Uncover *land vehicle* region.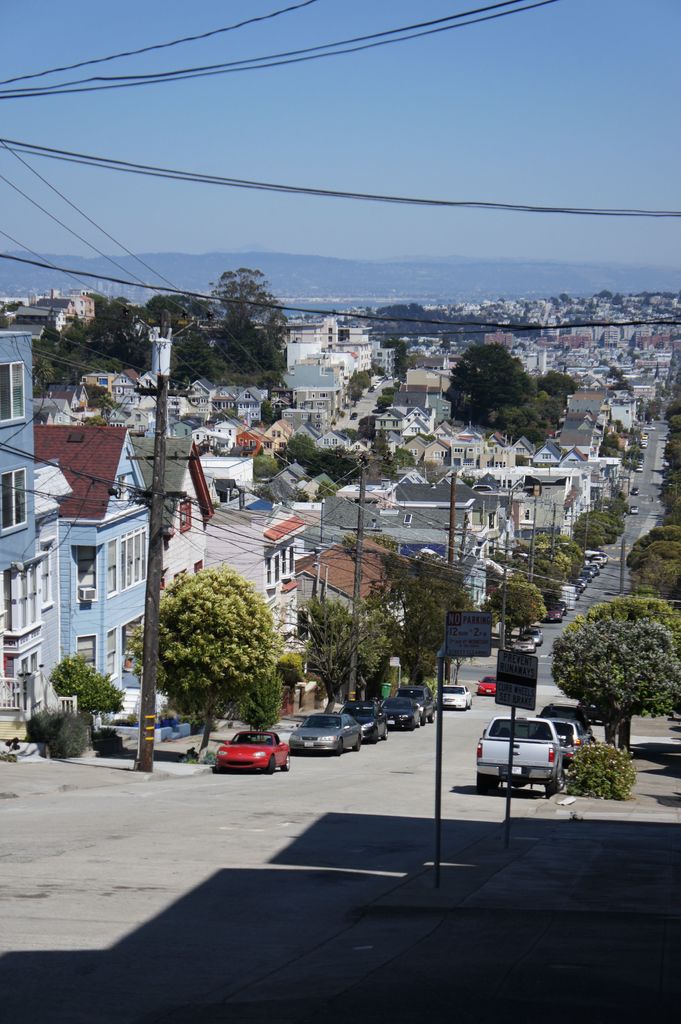
Uncovered: 561,605,568,610.
